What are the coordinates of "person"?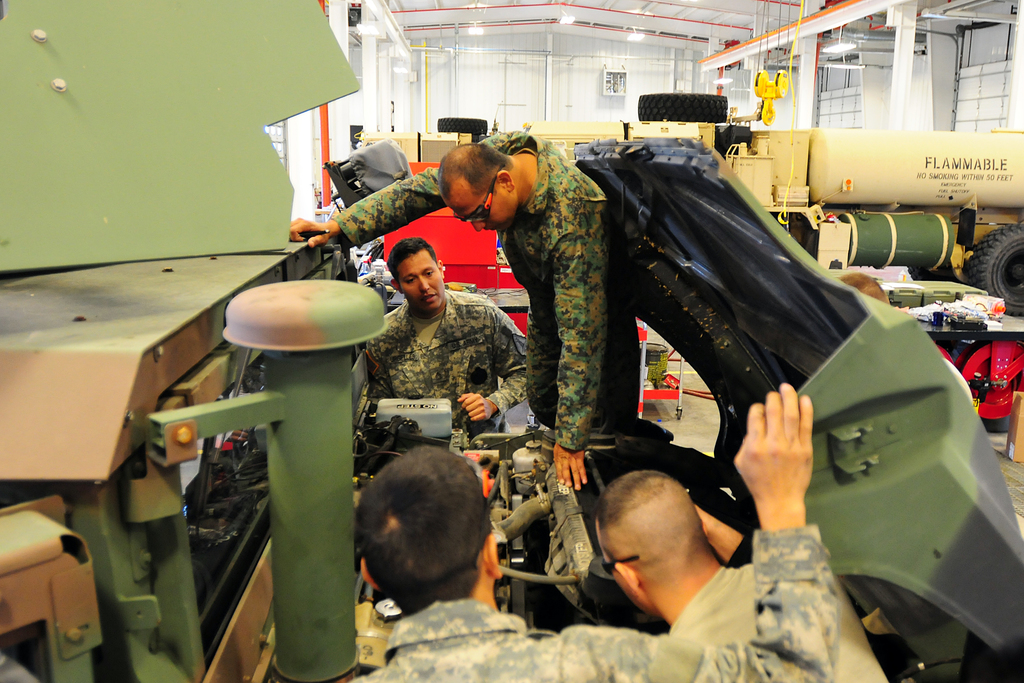
x1=351, y1=233, x2=535, y2=447.
